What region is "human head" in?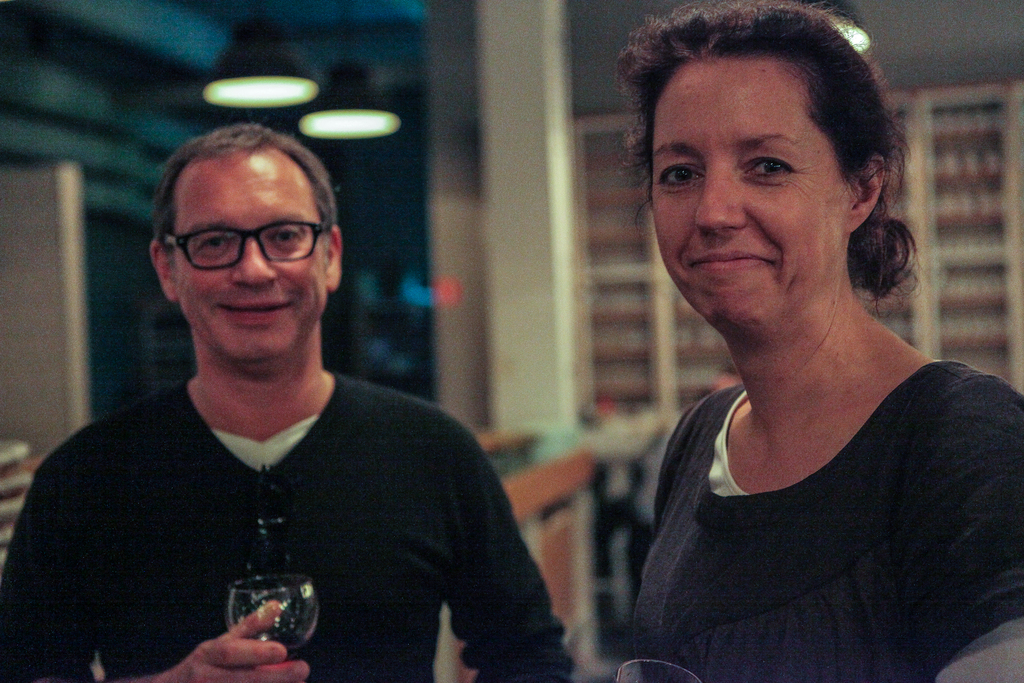
148,119,337,338.
